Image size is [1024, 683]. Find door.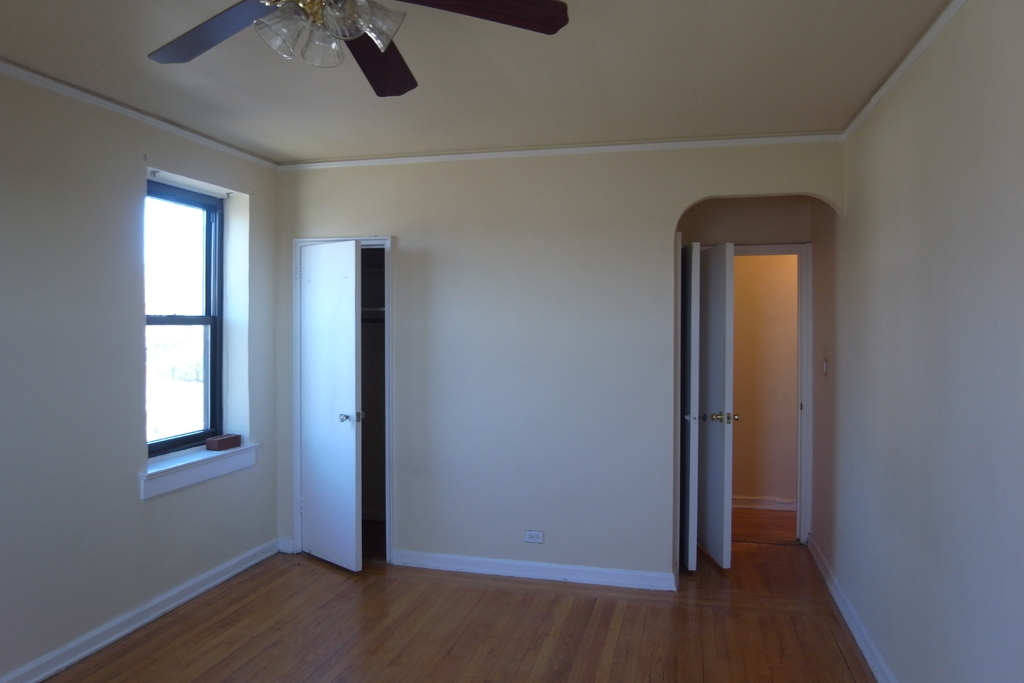
box(687, 204, 835, 585).
